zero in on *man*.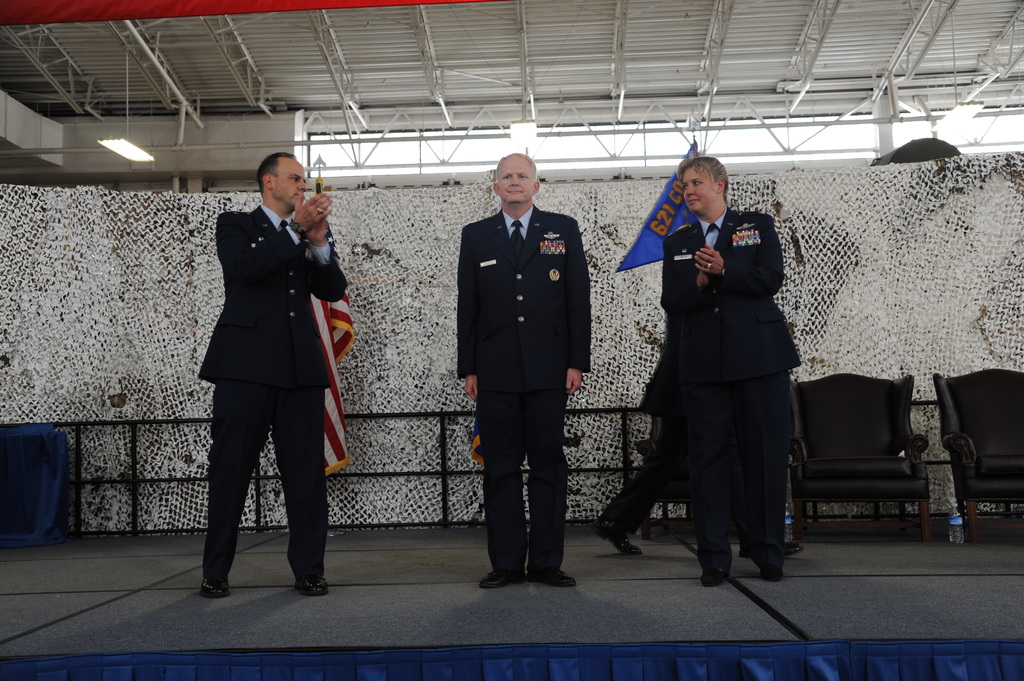
Zeroed in: Rect(186, 146, 357, 606).
